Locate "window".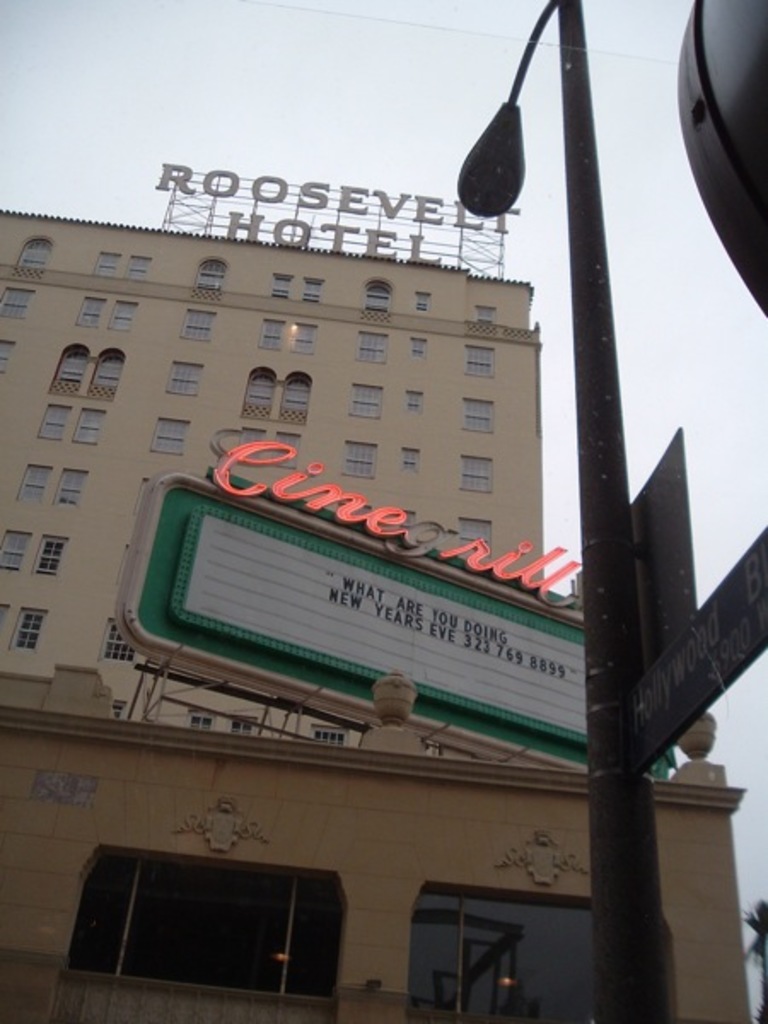
Bounding box: 102 618 135 662.
